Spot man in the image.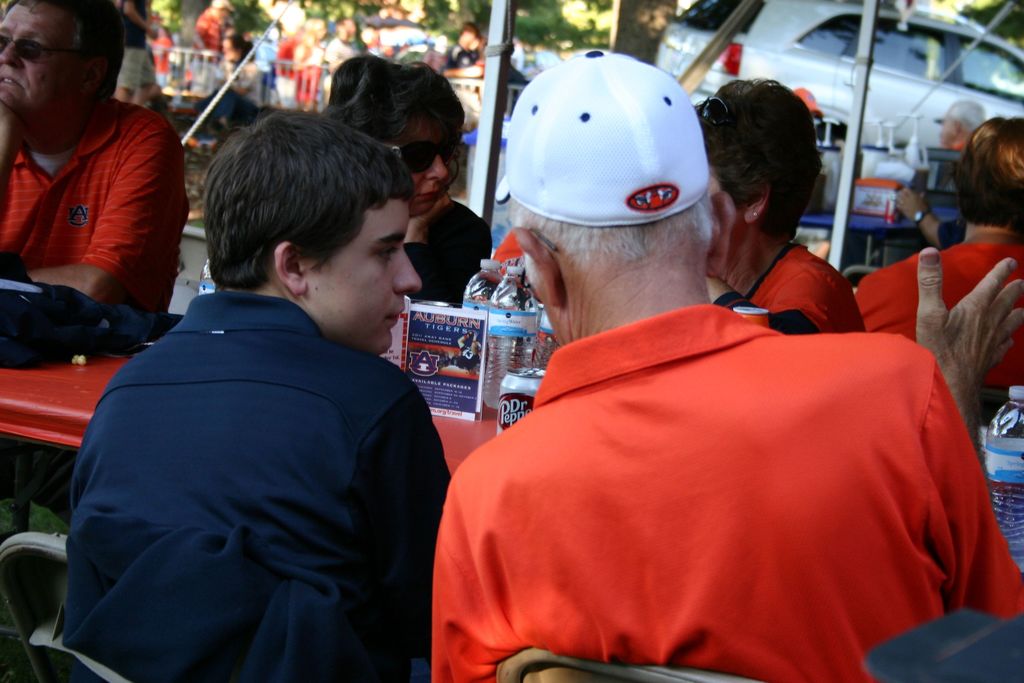
man found at 64:113:451:682.
